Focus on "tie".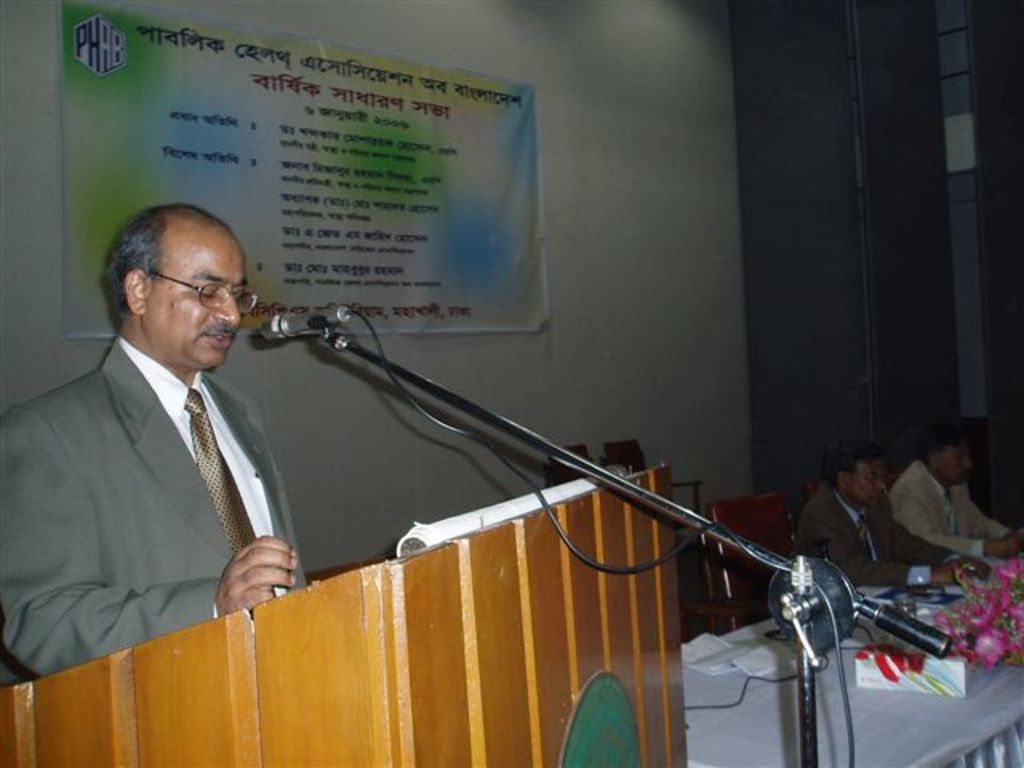
Focused at locate(854, 514, 878, 544).
